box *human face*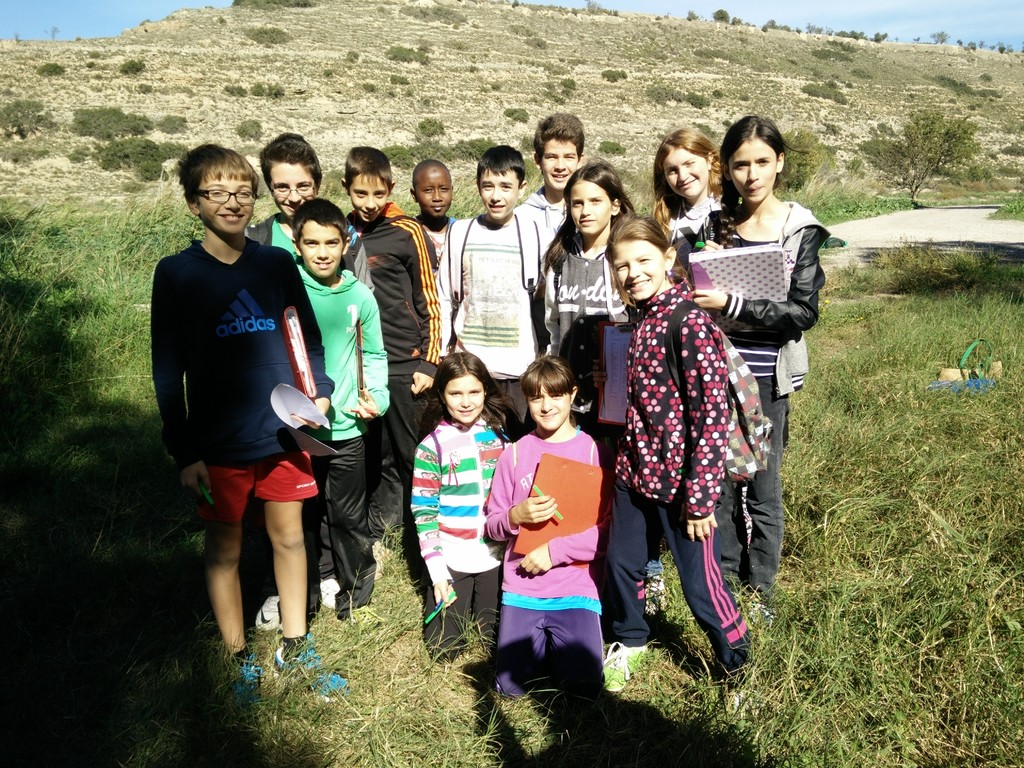
540 138 577 188
